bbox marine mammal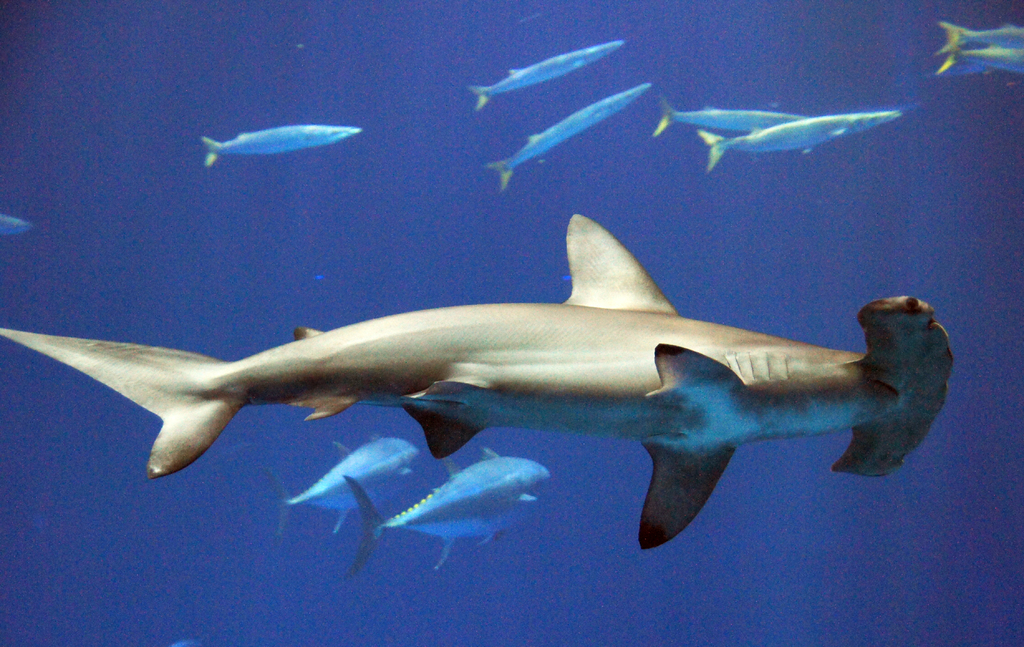
bbox=(341, 445, 551, 575)
